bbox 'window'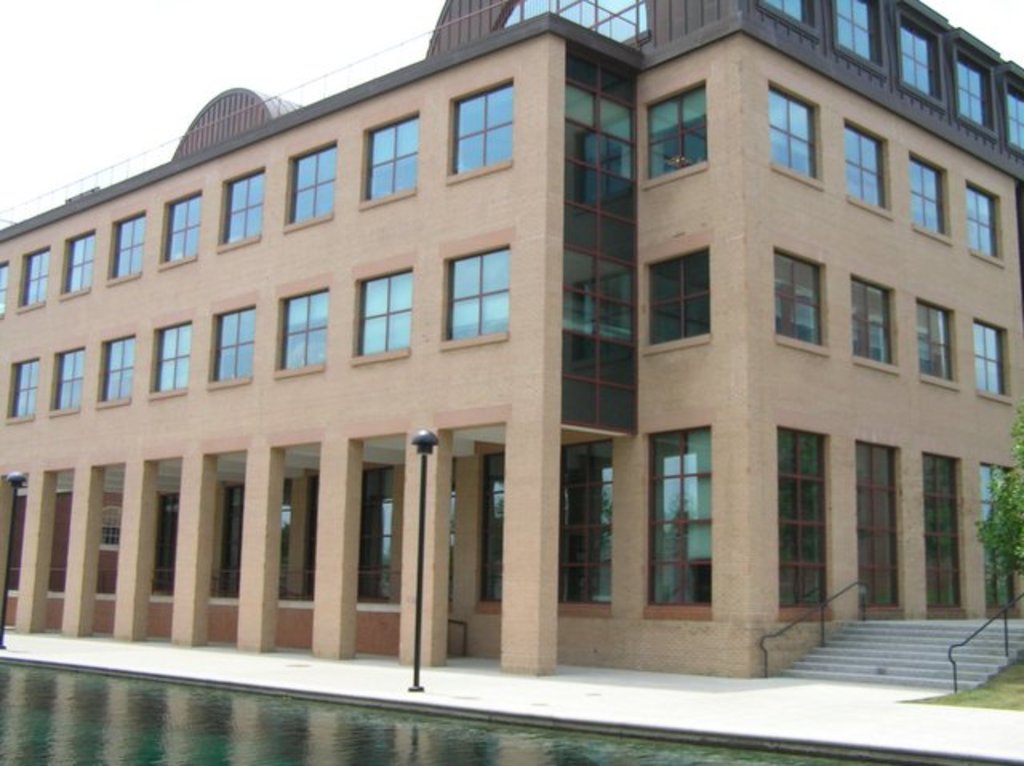
{"x1": 150, "y1": 304, "x2": 194, "y2": 403}
